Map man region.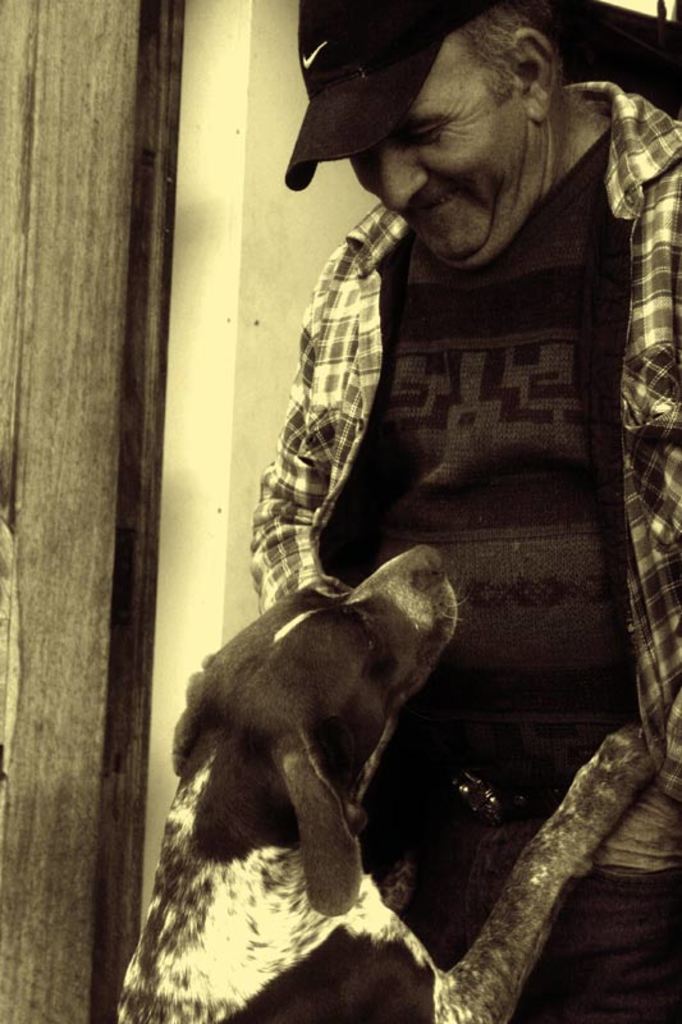
Mapped to pyautogui.locateOnScreen(232, 51, 667, 824).
